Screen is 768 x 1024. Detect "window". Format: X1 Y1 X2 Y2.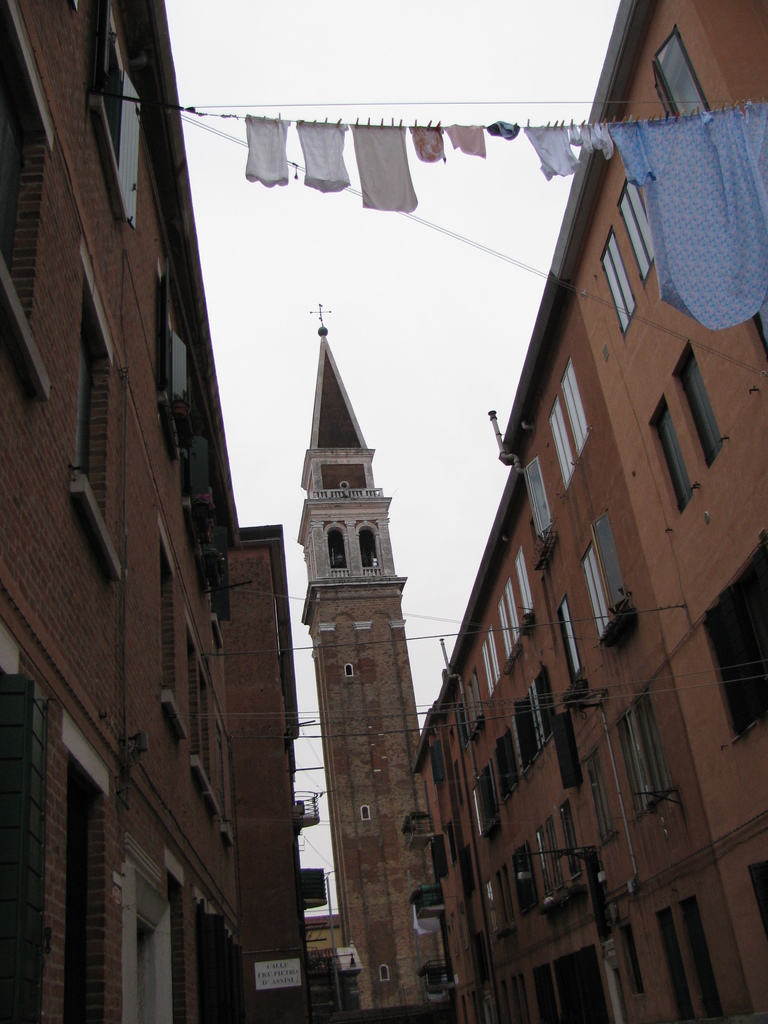
747 864 767 934.
